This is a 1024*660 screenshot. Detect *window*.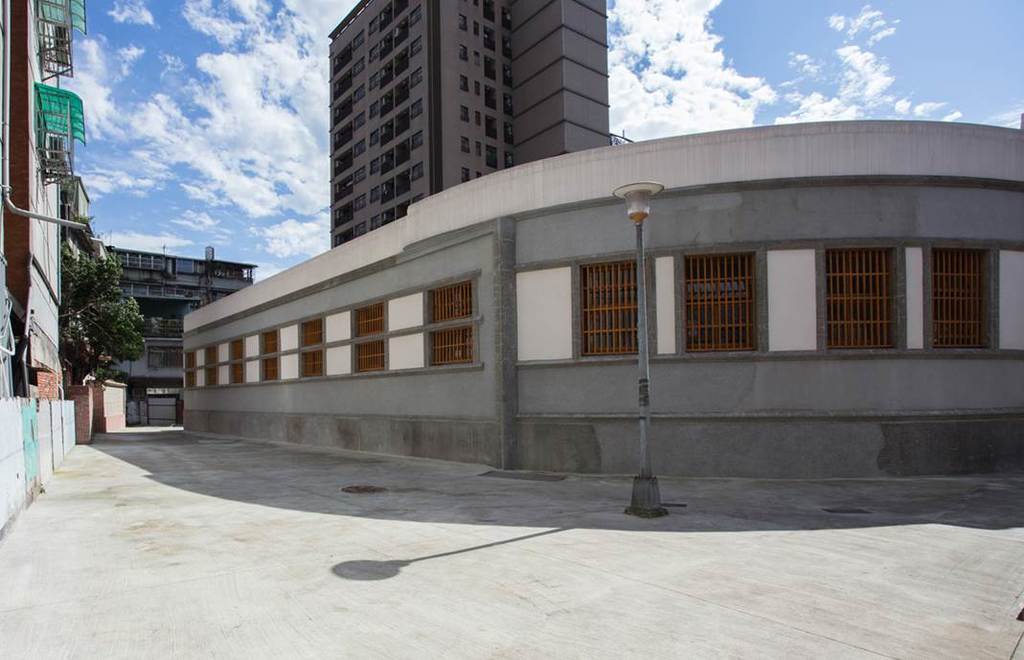
left=460, top=14, right=466, bottom=32.
